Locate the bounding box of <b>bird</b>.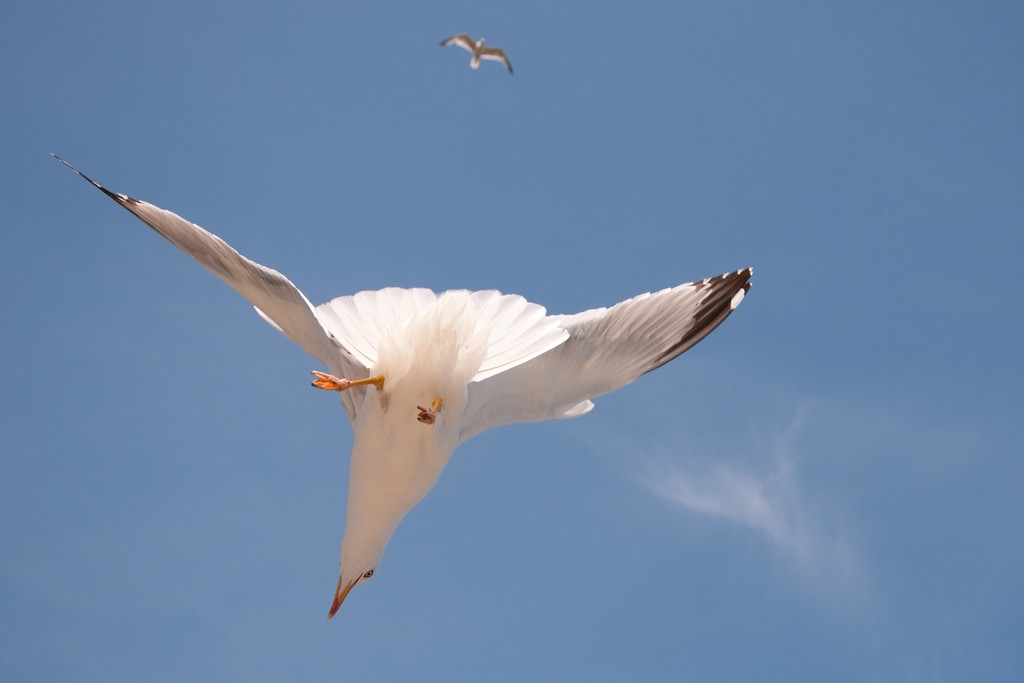
Bounding box: BBox(439, 32, 511, 73).
